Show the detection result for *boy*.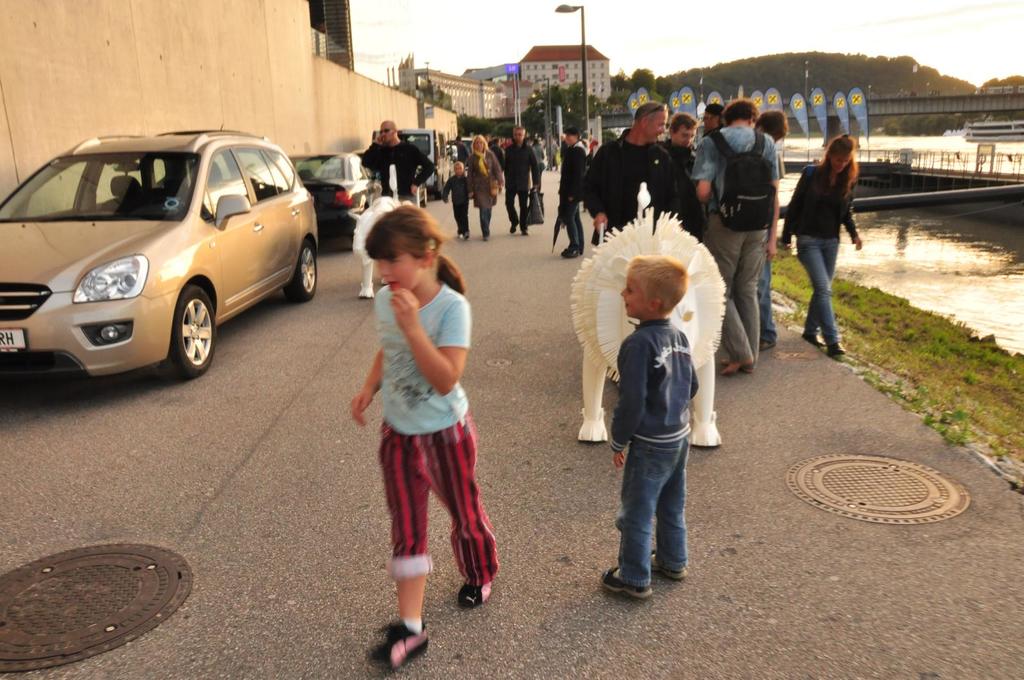
x1=582, y1=105, x2=675, y2=256.
